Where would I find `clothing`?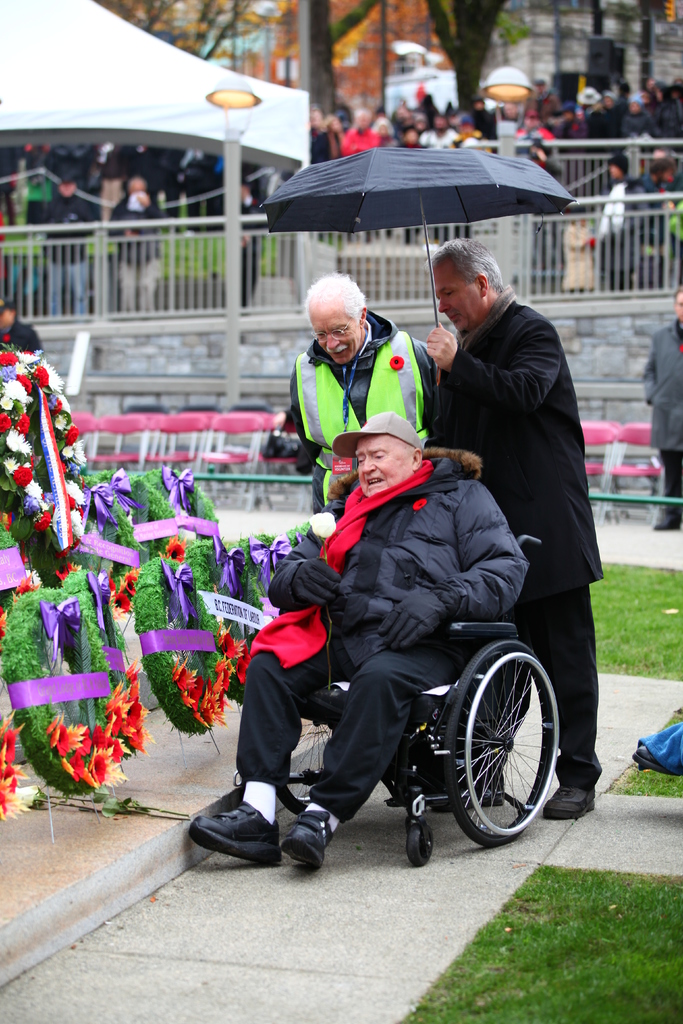
At BBox(422, 285, 605, 790).
